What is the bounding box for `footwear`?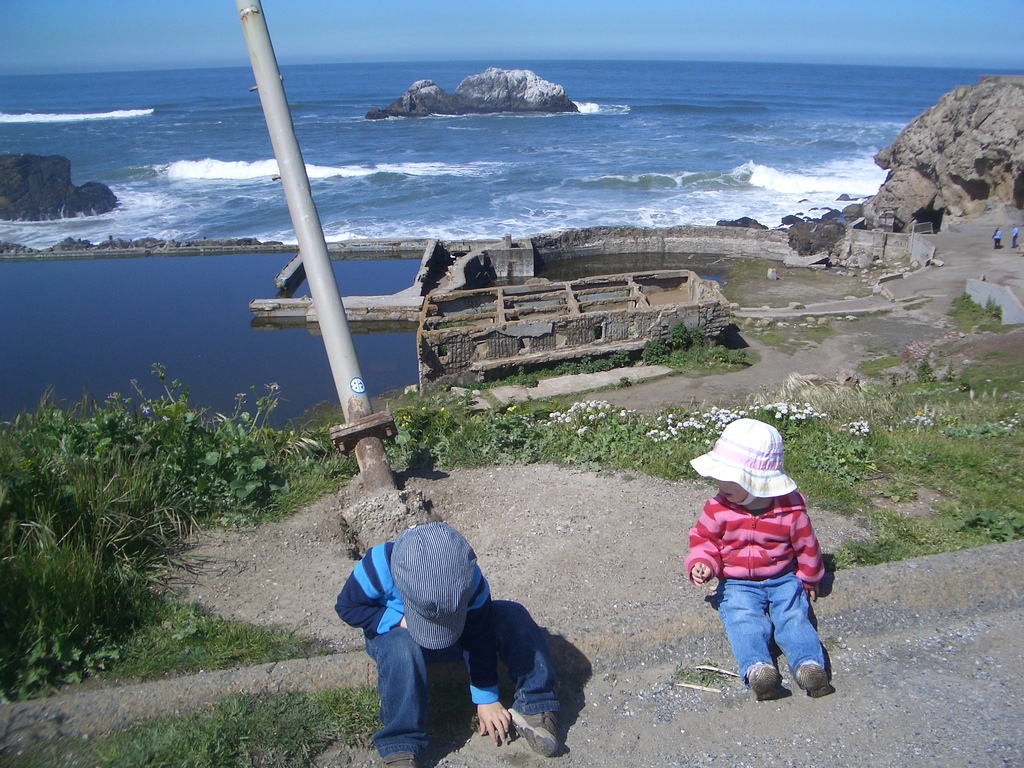
[796,662,836,696].
